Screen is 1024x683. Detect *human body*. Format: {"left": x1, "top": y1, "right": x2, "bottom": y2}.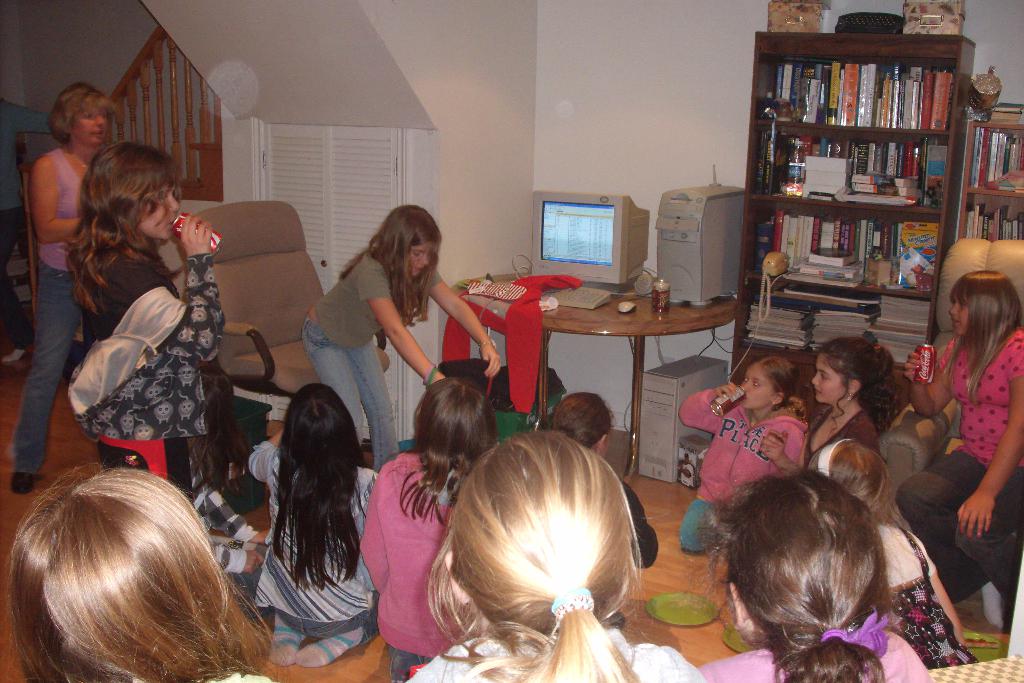
{"left": 698, "top": 633, "right": 929, "bottom": 682}.
